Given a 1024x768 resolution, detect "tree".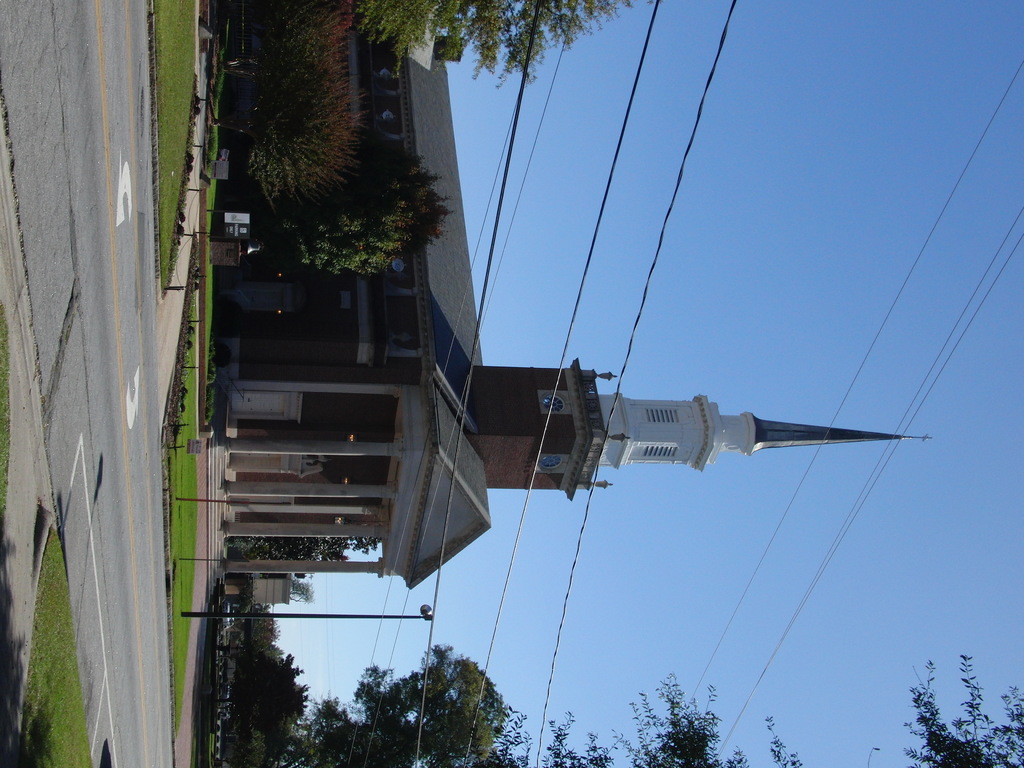
[282, 577, 317, 607].
